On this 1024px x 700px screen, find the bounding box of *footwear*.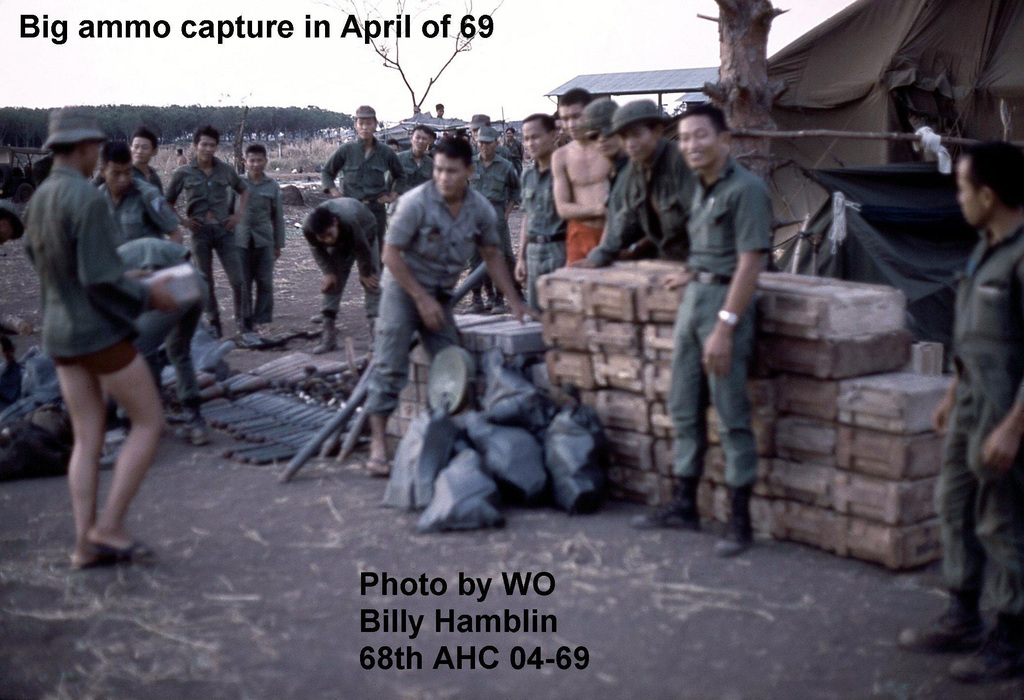
Bounding box: {"x1": 237, "y1": 334, "x2": 252, "y2": 351}.
